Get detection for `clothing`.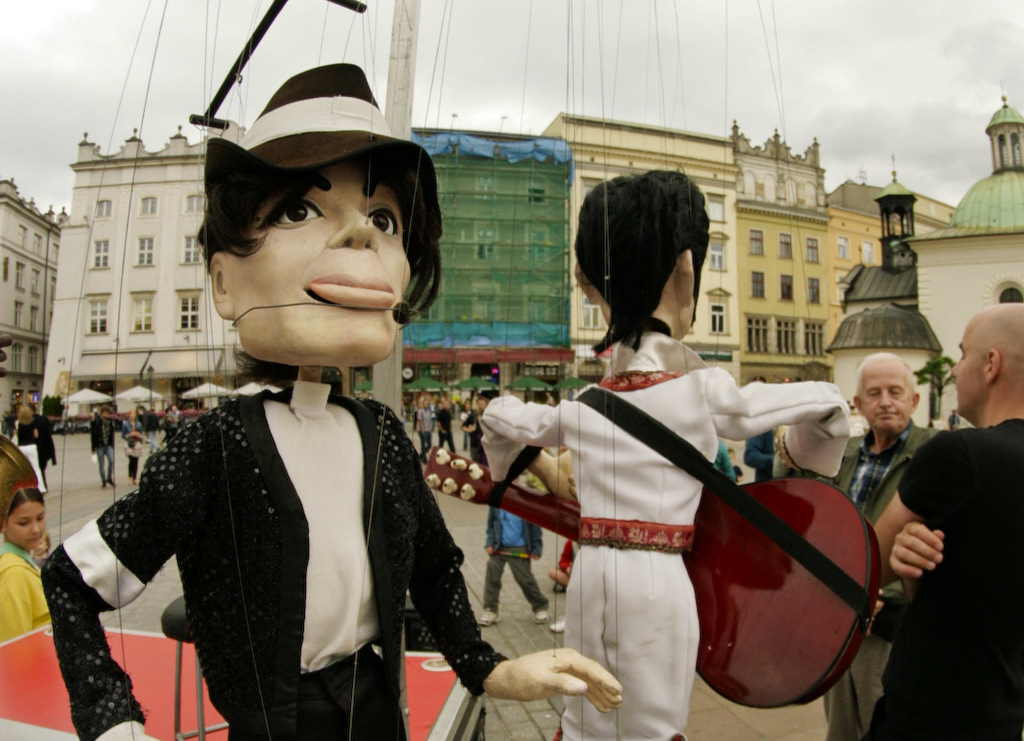
Detection: {"left": 803, "top": 420, "right": 974, "bottom": 740}.
